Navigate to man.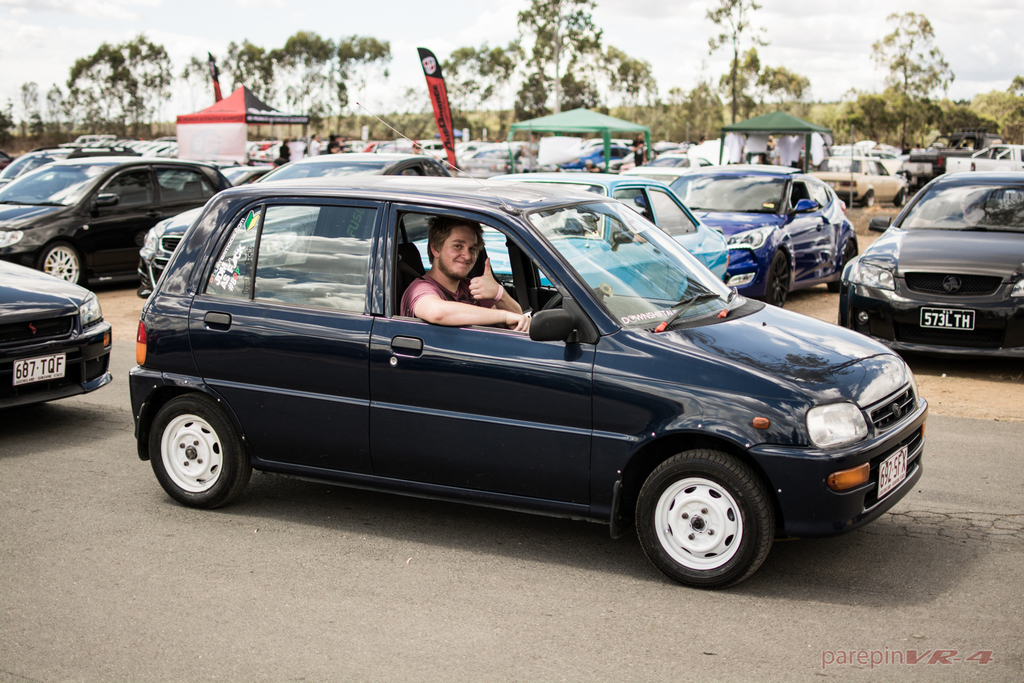
Navigation target: bbox=[400, 216, 529, 336].
